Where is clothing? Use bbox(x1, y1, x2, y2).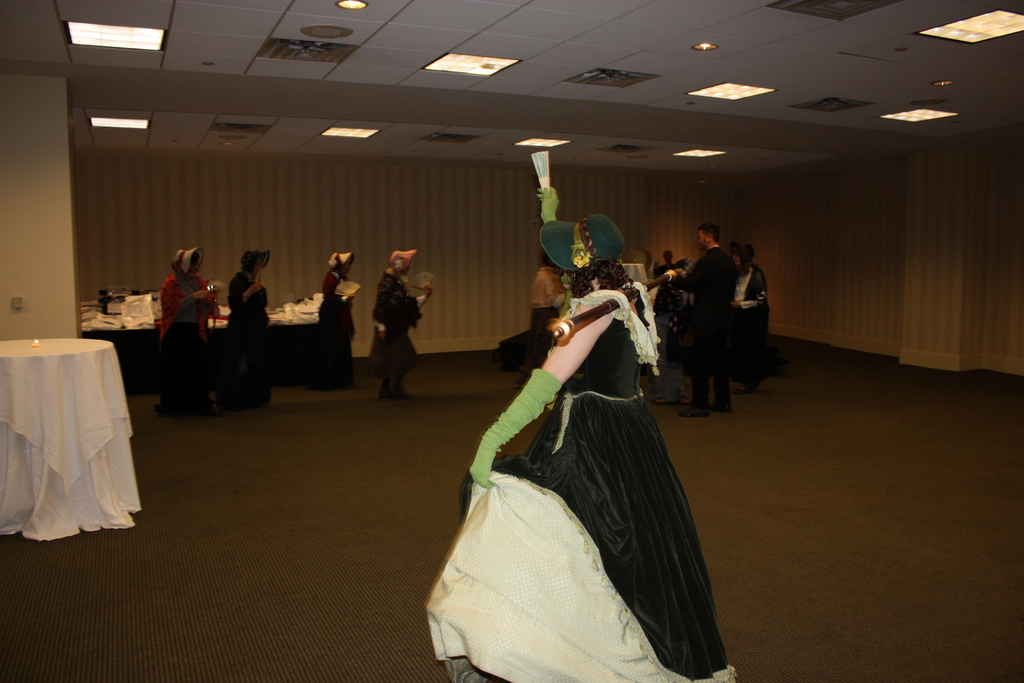
bbox(161, 274, 217, 413).
